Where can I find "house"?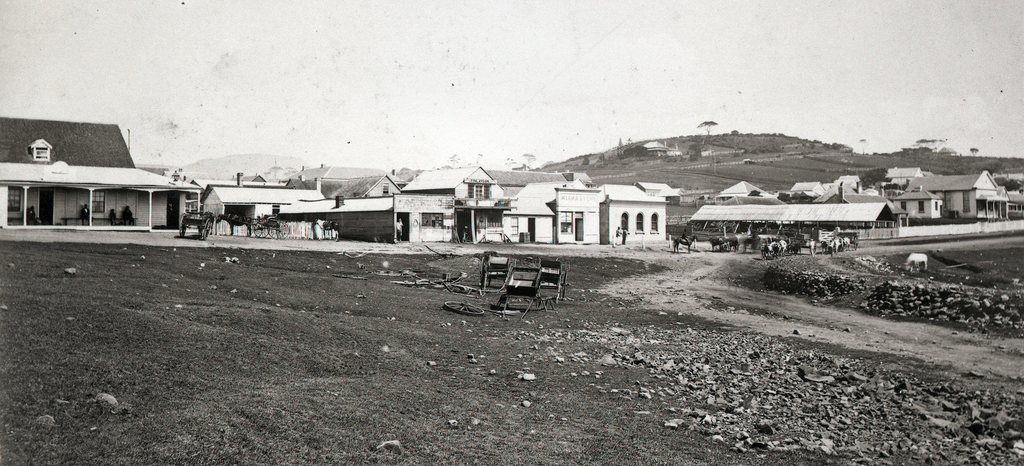
You can find it at bbox(894, 166, 929, 200).
